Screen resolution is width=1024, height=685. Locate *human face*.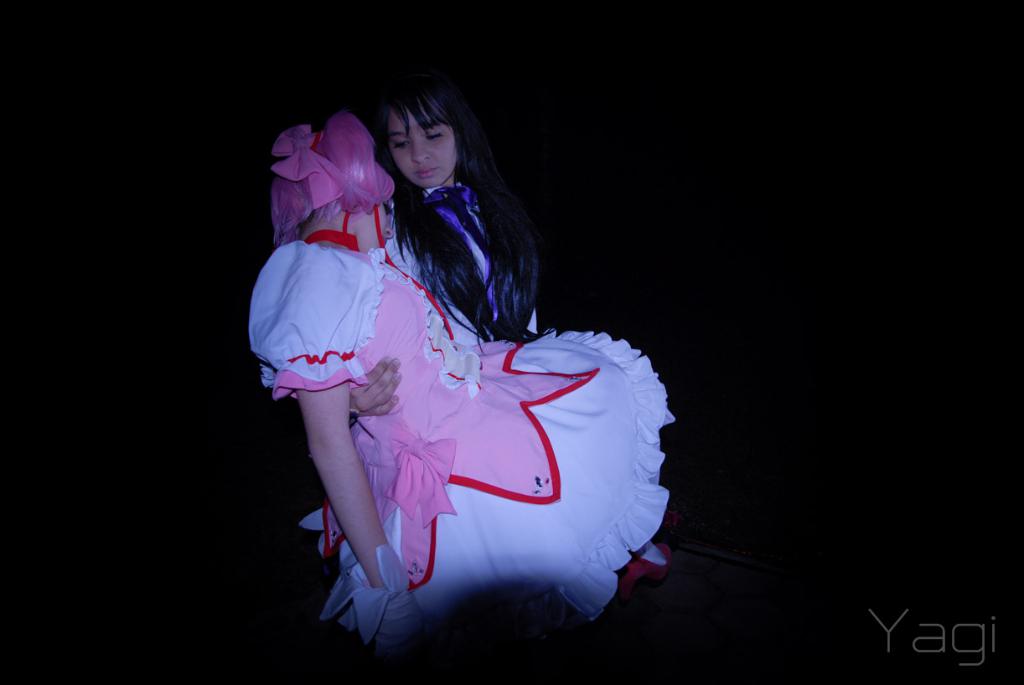
387, 105, 459, 188.
